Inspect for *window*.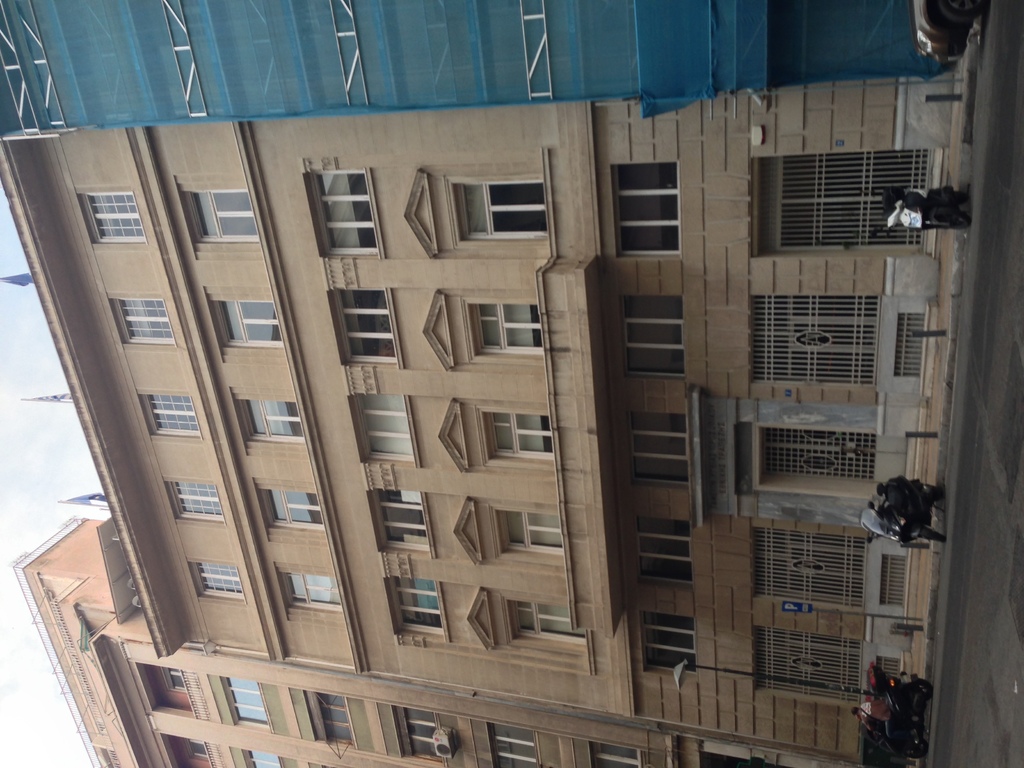
Inspection: BBox(188, 559, 248, 603).
